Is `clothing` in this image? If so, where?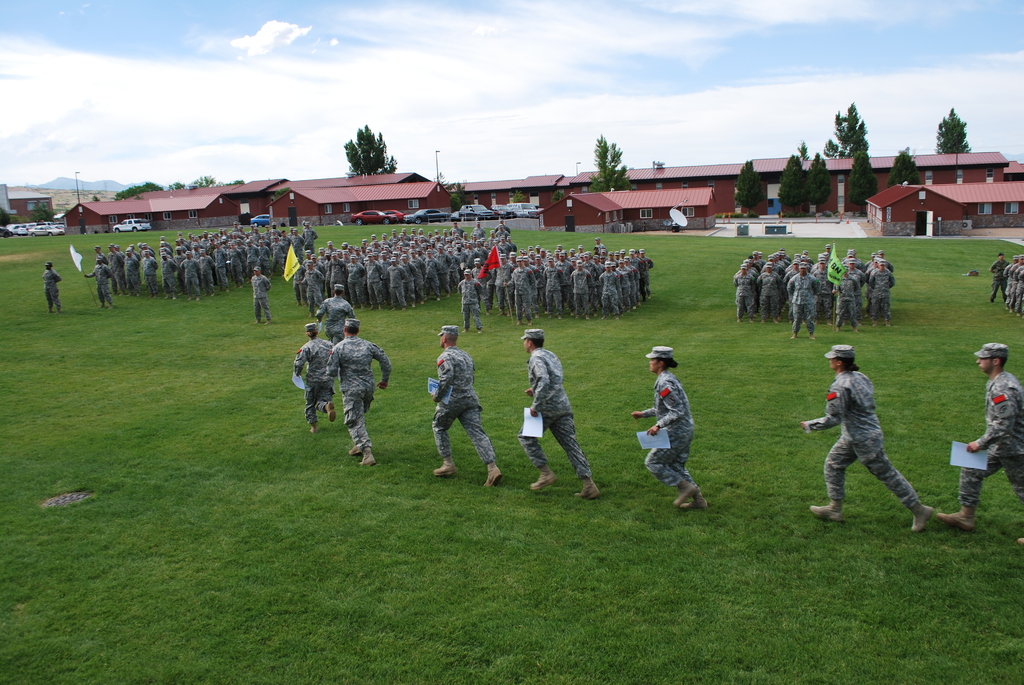
Yes, at box=[253, 277, 270, 320].
